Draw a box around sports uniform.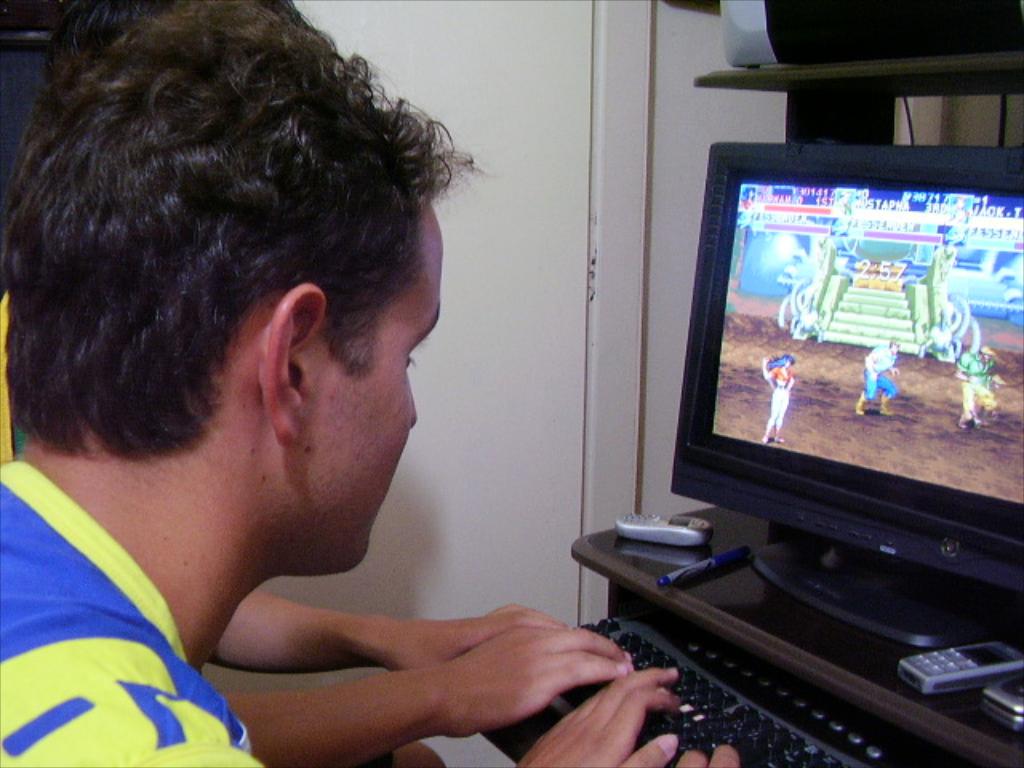
BBox(0, 446, 258, 766).
